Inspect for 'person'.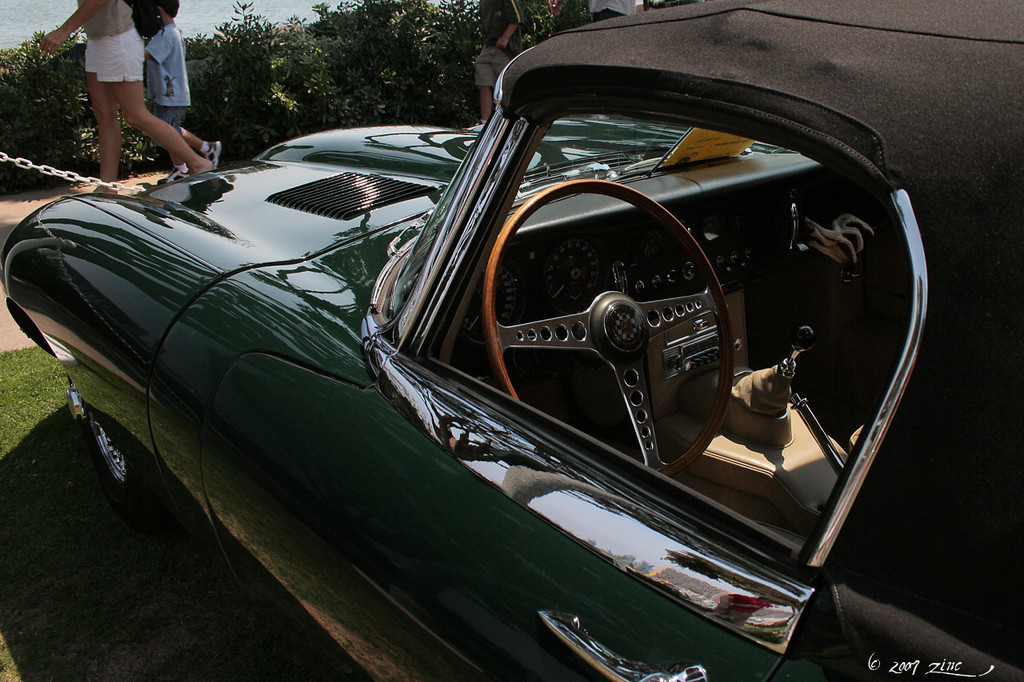
Inspection: 34, 0, 207, 197.
